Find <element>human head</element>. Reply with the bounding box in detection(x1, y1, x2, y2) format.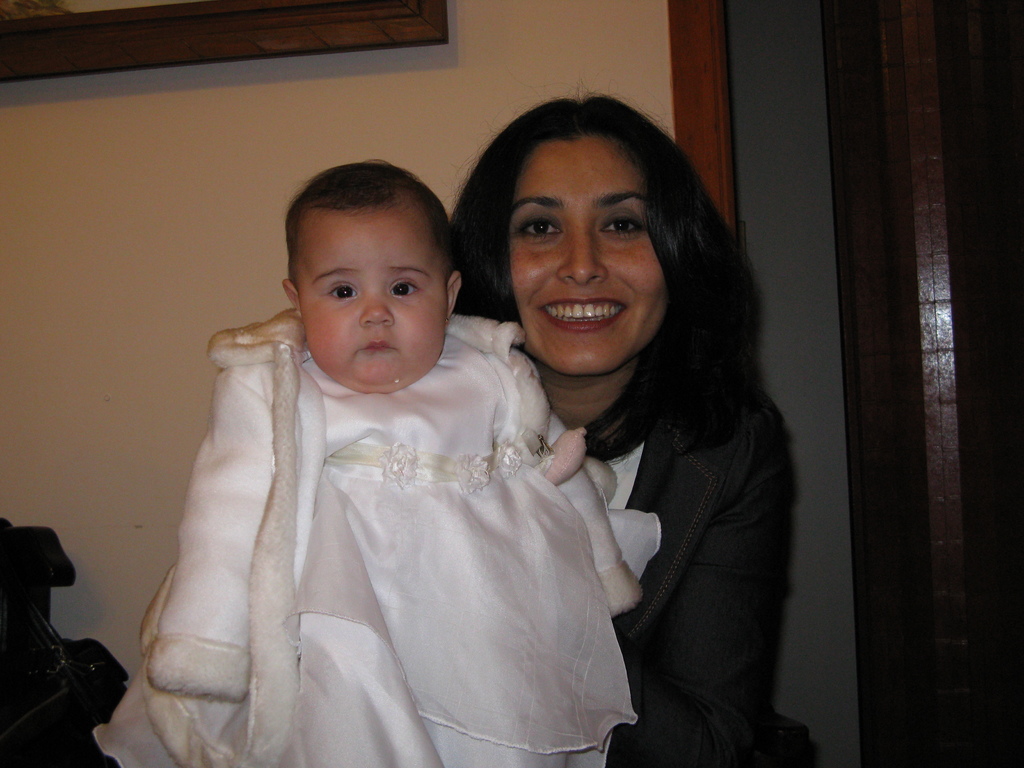
detection(257, 184, 450, 401).
